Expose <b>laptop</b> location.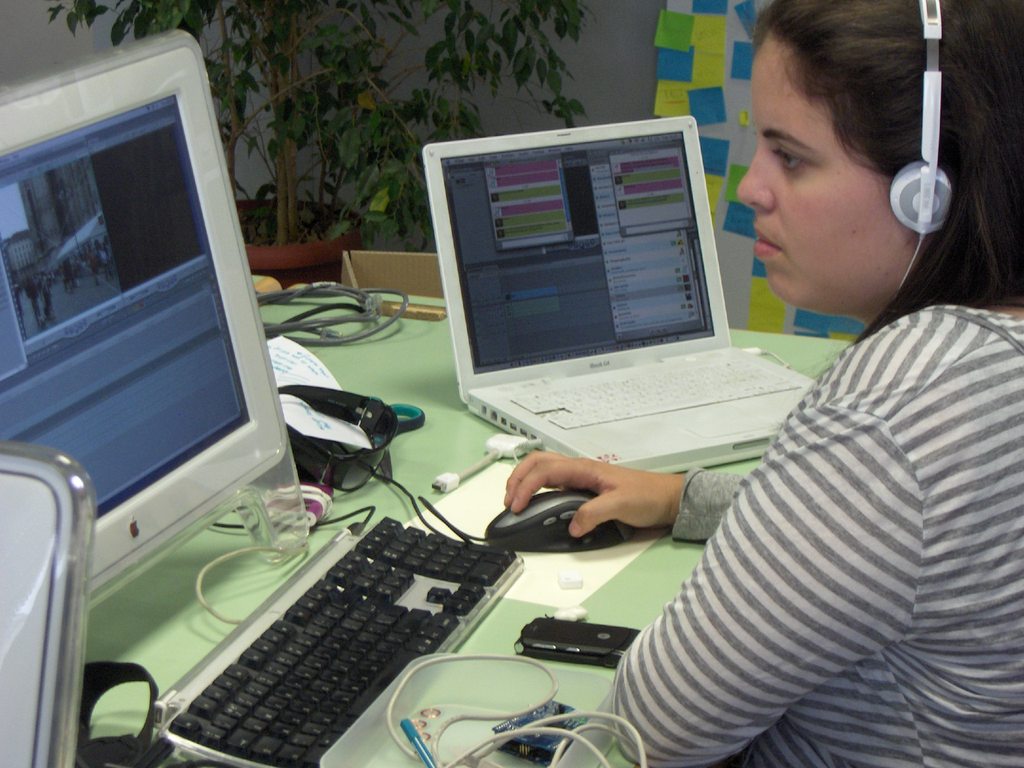
Exposed at pyautogui.locateOnScreen(413, 99, 799, 482).
